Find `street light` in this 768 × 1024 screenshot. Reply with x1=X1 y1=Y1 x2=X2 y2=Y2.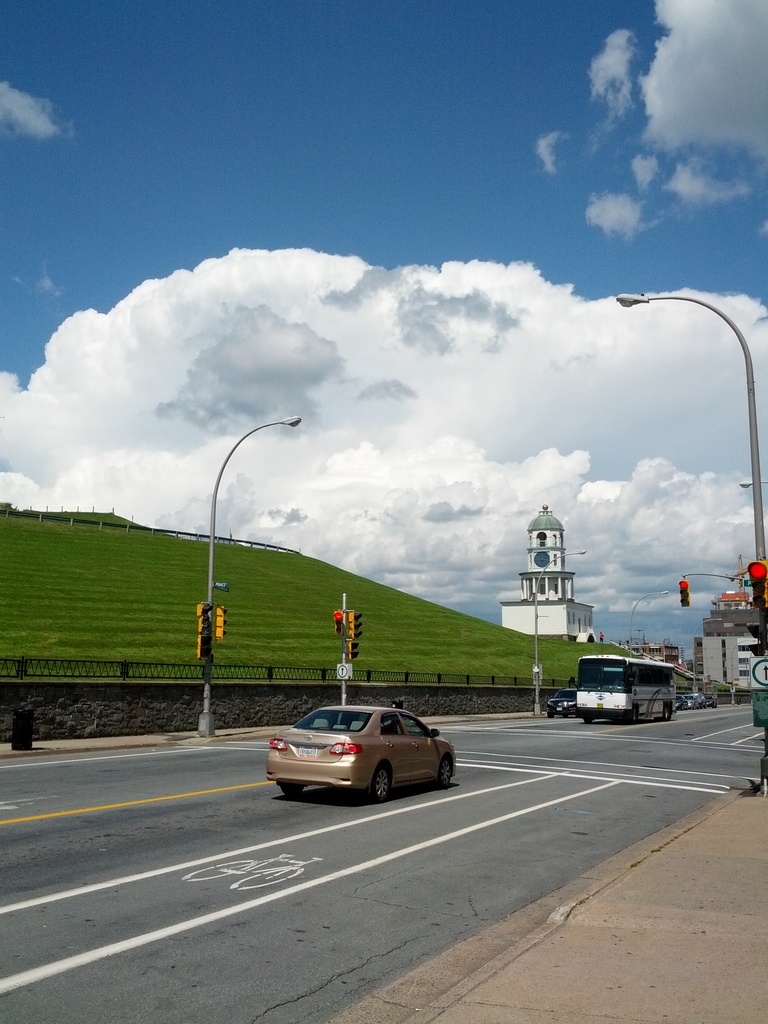
x1=738 y1=481 x2=759 y2=493.
